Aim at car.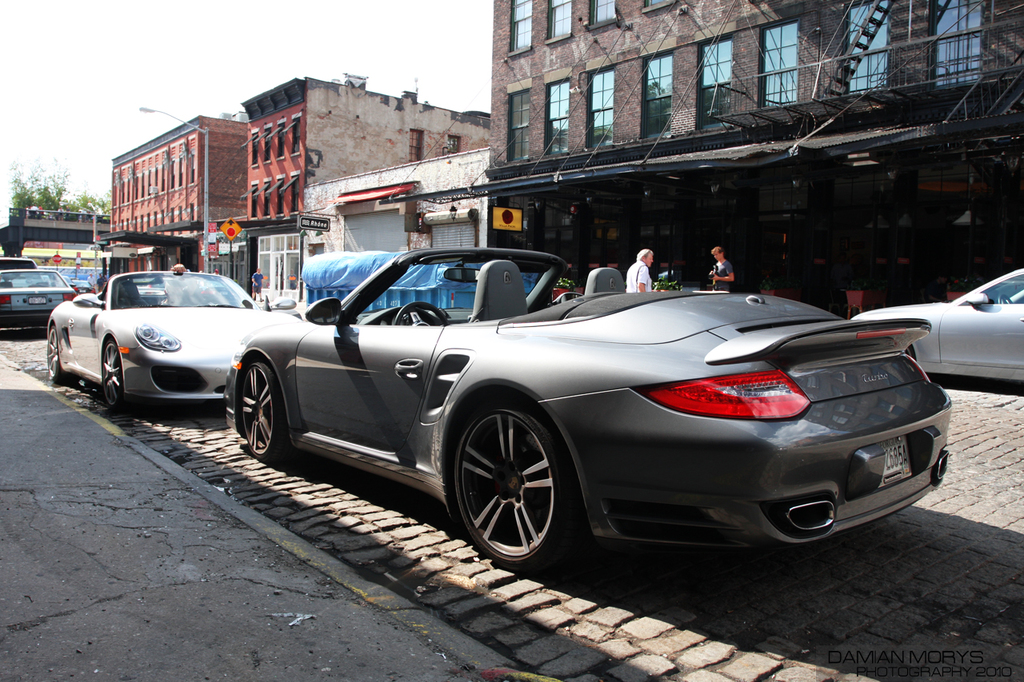
Aimed at select_region(0, 267, 73, 331).
